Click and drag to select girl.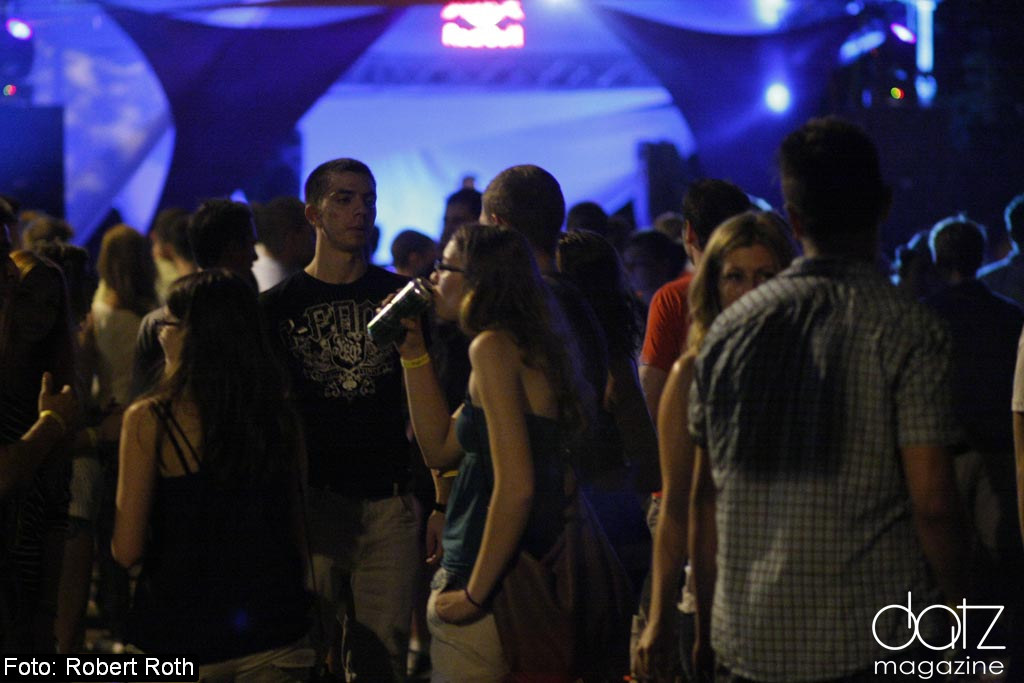
Selection: <bbox>634, 211, 800, 682</bbox>.
